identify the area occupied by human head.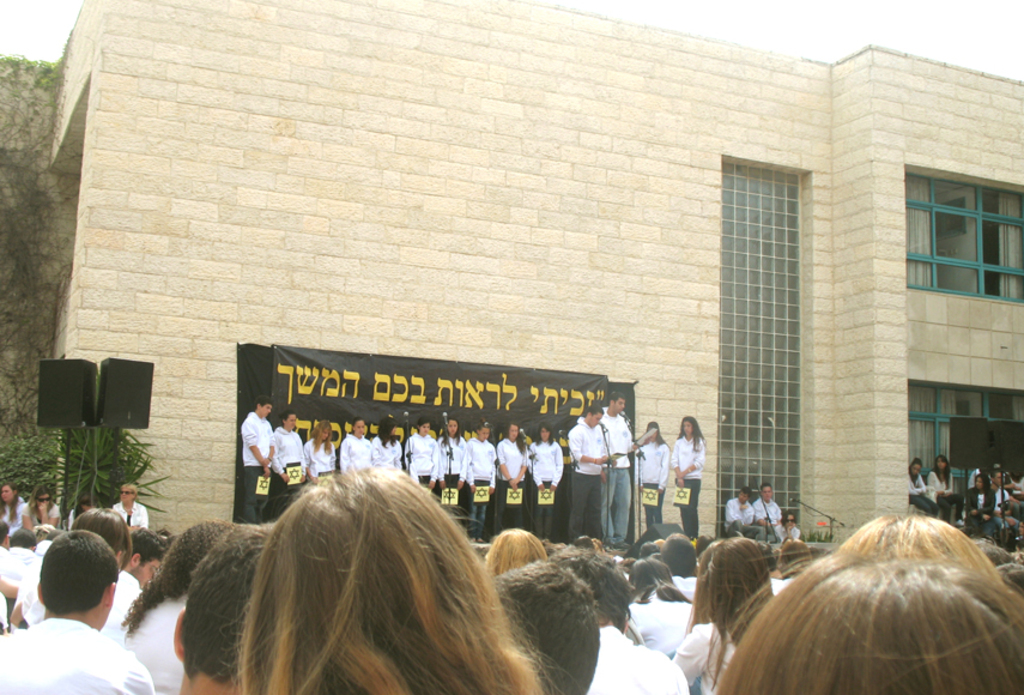
Area: [20,537,120,630].
